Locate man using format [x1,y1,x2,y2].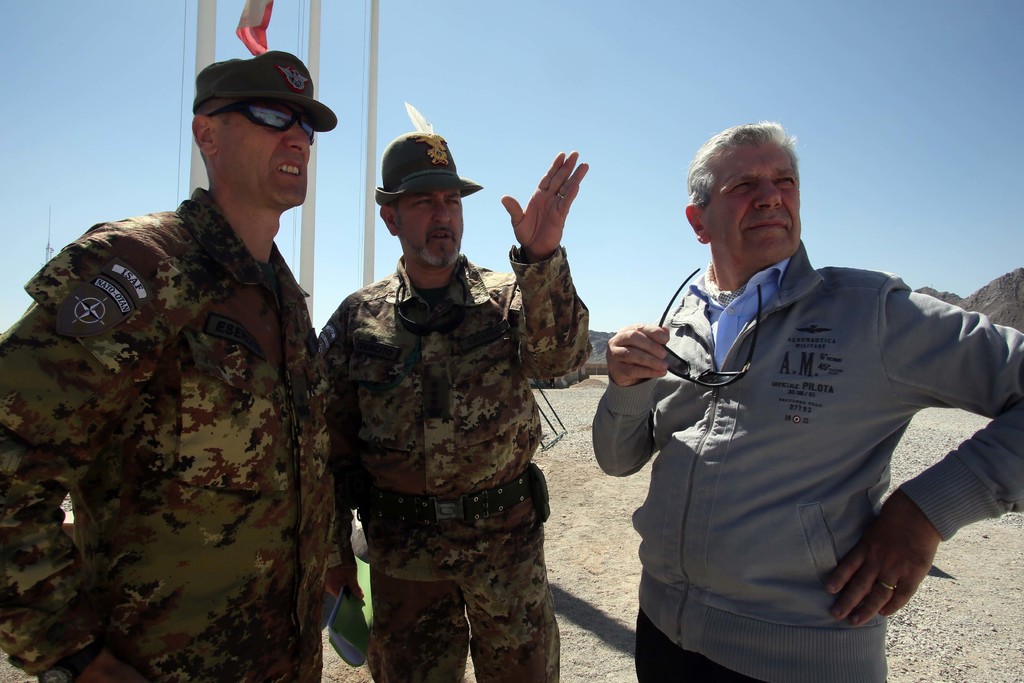
[591,119,1023,682].
